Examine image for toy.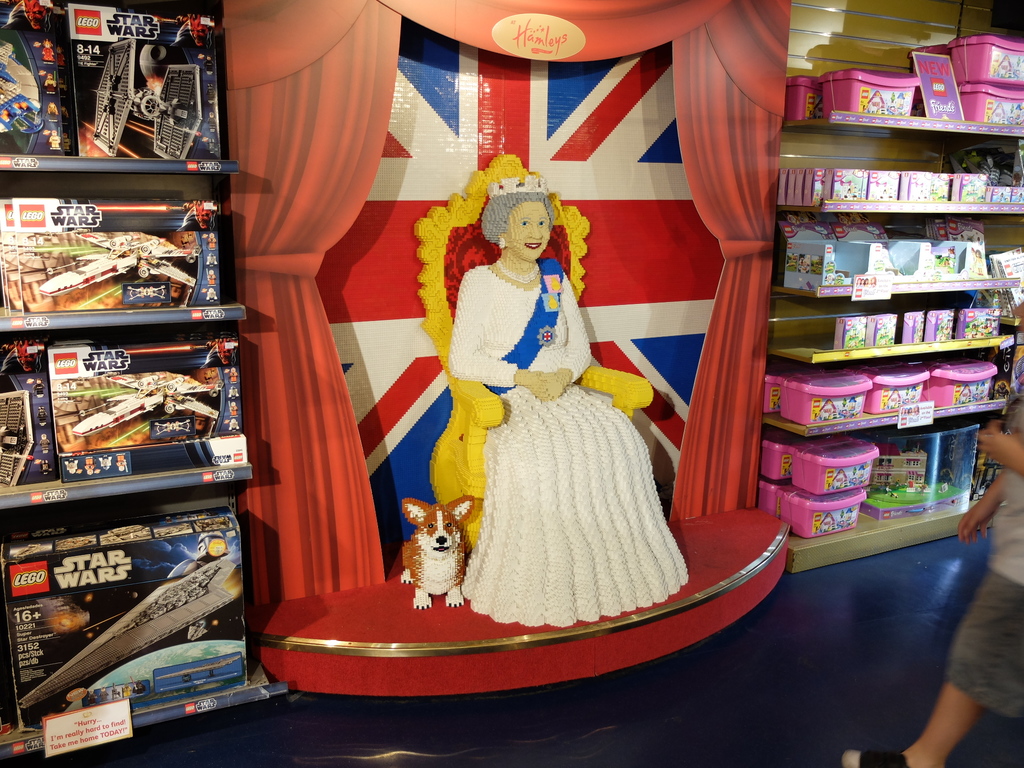
Examination result: 771,386,781,412.
